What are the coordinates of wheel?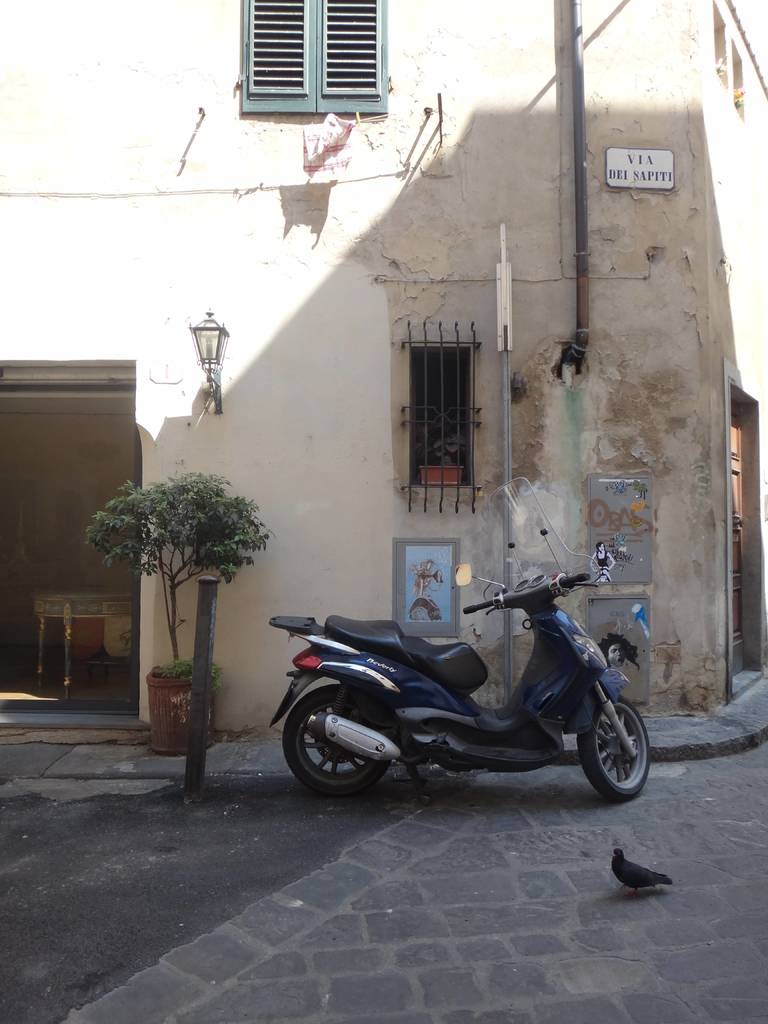
region(281, 683, 394, 800).
